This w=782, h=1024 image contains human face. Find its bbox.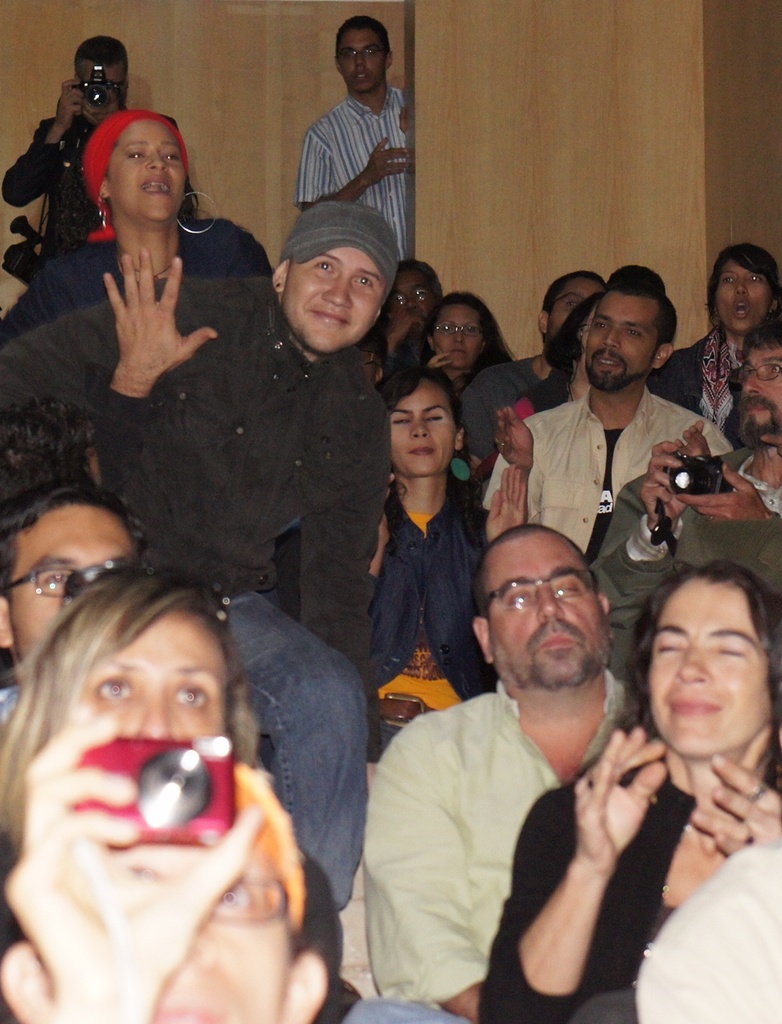
[717, 261, 775, 322].
